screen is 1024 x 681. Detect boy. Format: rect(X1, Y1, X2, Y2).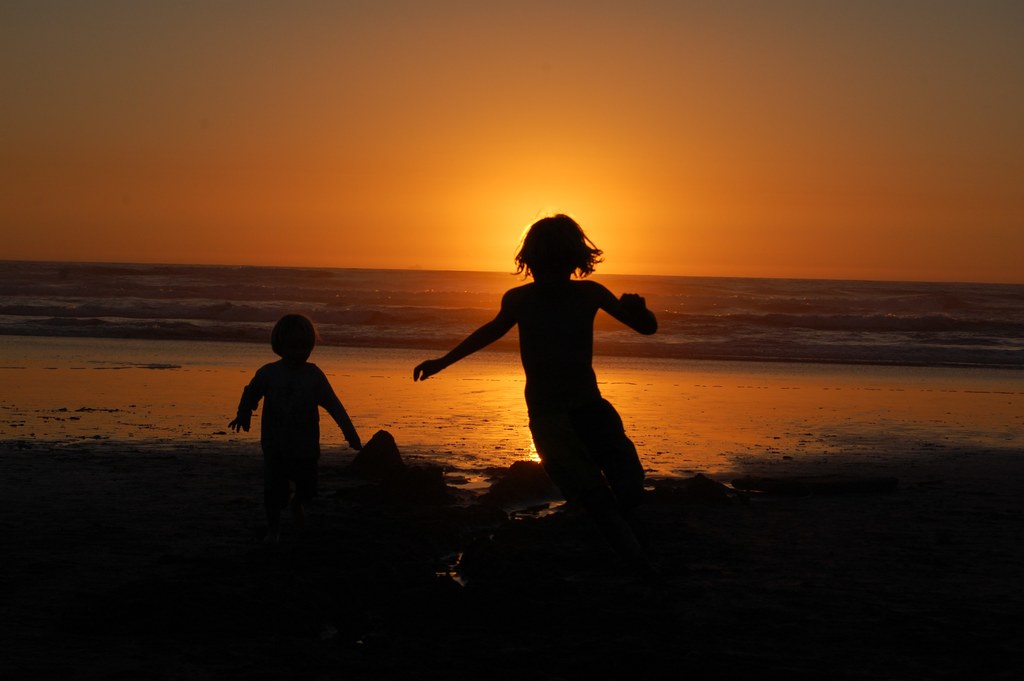
rect(415, 211, 653, 530).
